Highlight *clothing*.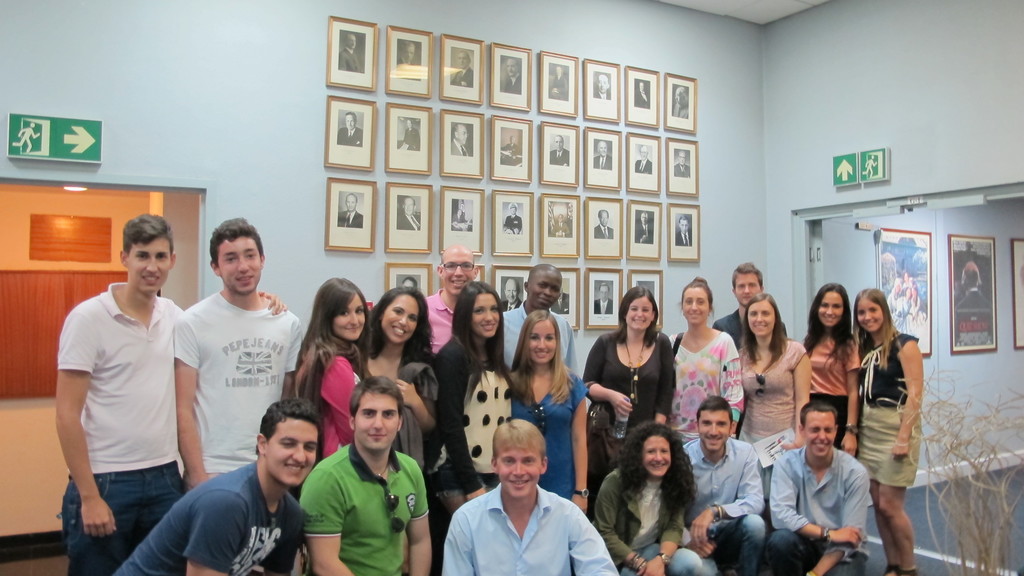
Highlighted region: x1=394 y1=56 x2=417 y2=79.
